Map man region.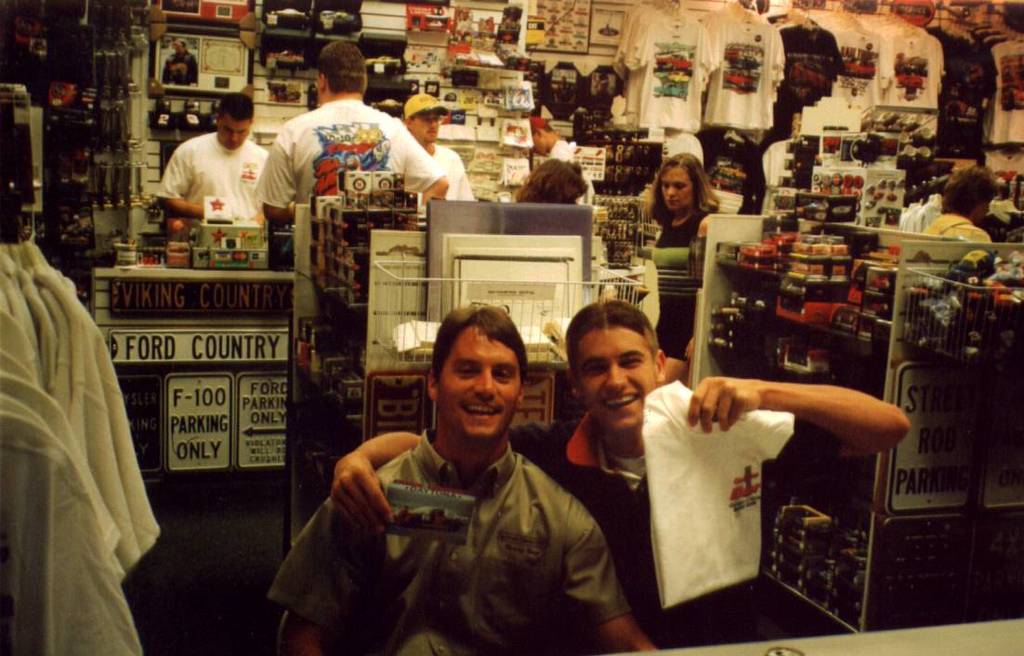
Mapped to 538:110:610:218.
